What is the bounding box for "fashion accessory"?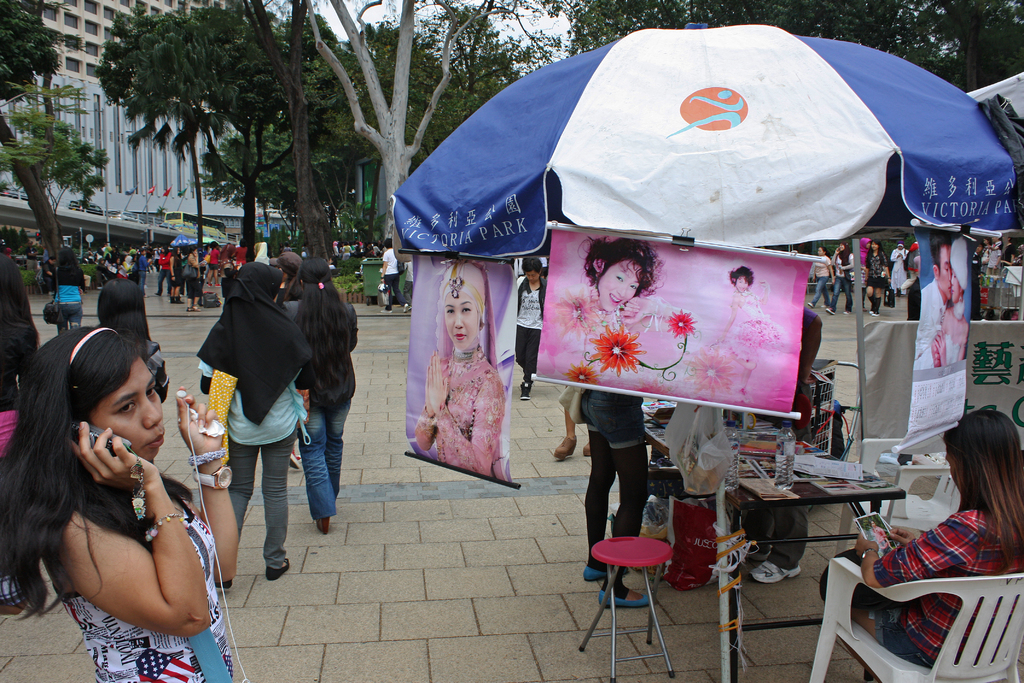
left=557, top=436, right=579, bottom=460.
